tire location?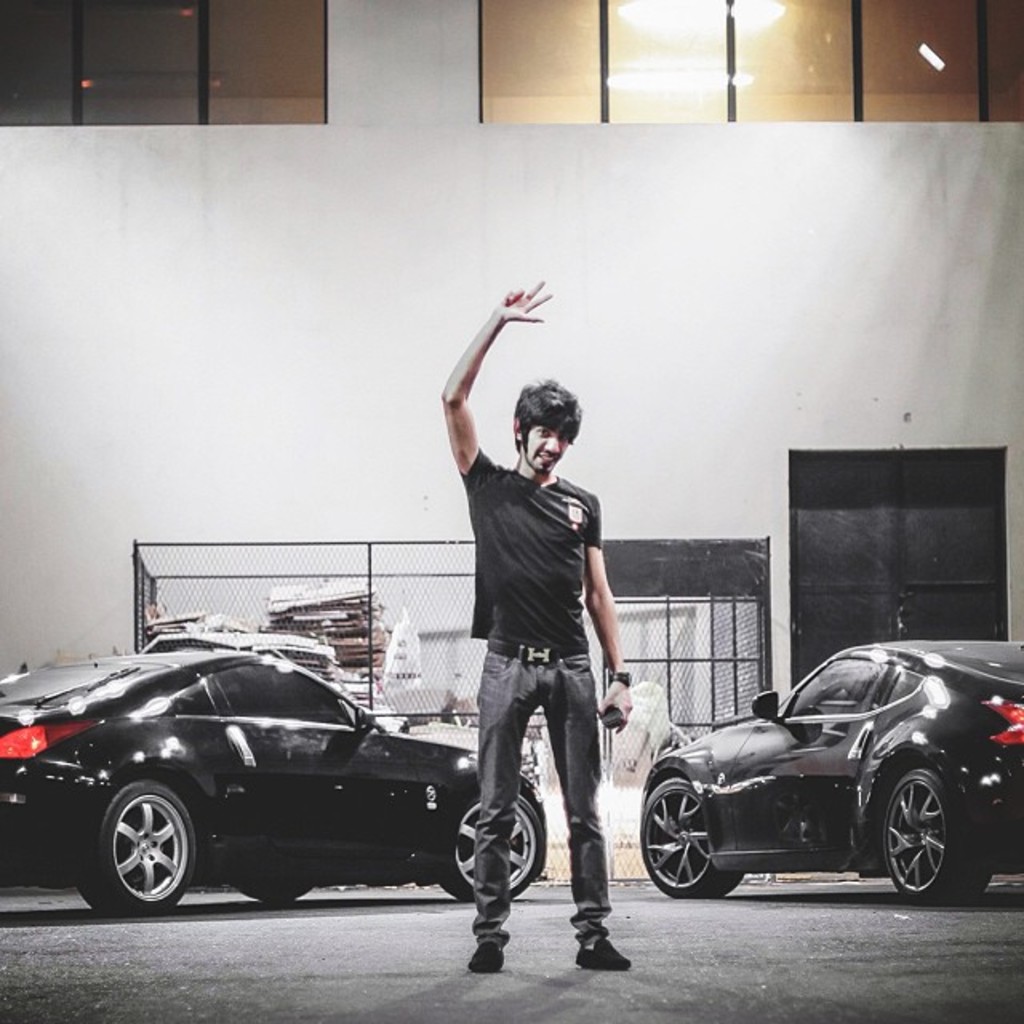
[left=232, top=882, right=318, bottom=904]
